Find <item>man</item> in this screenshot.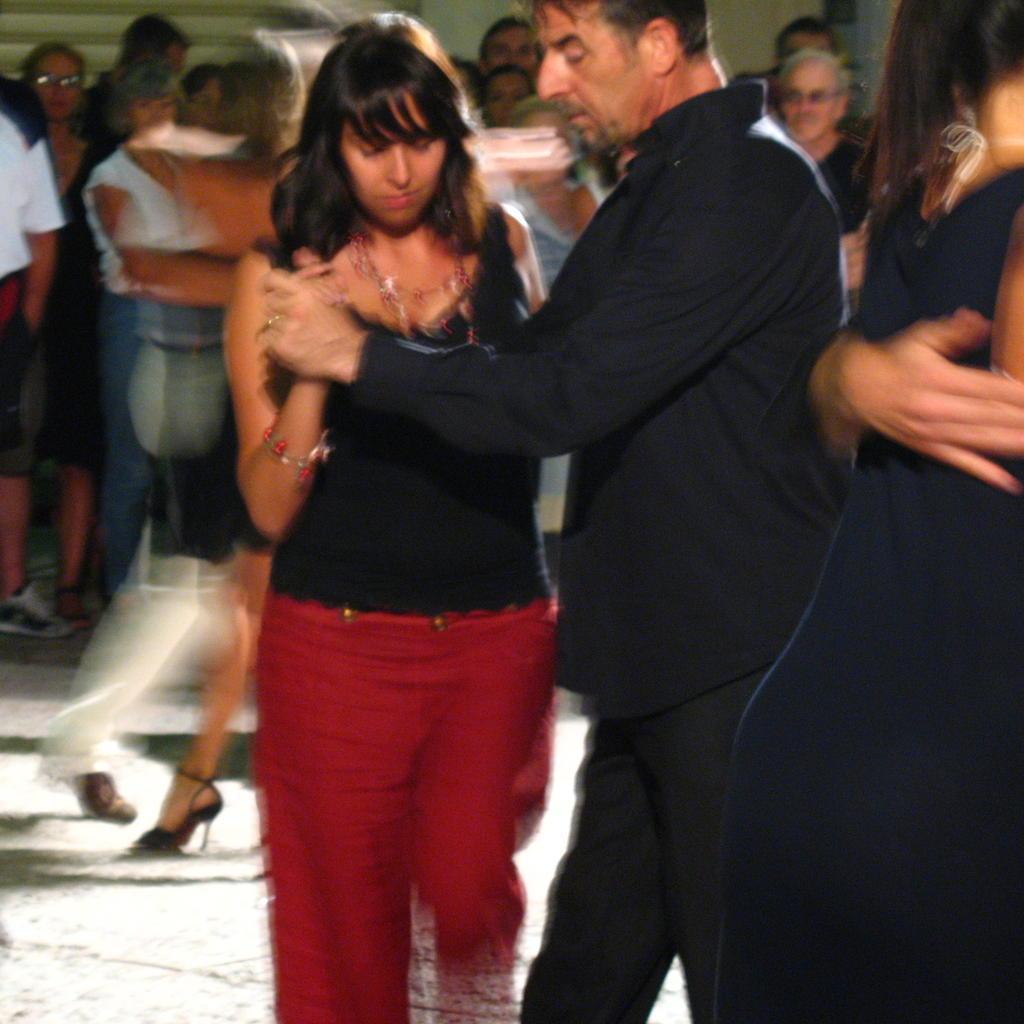
The bounding box for <item>man</item> is [260,0,860,1023].
